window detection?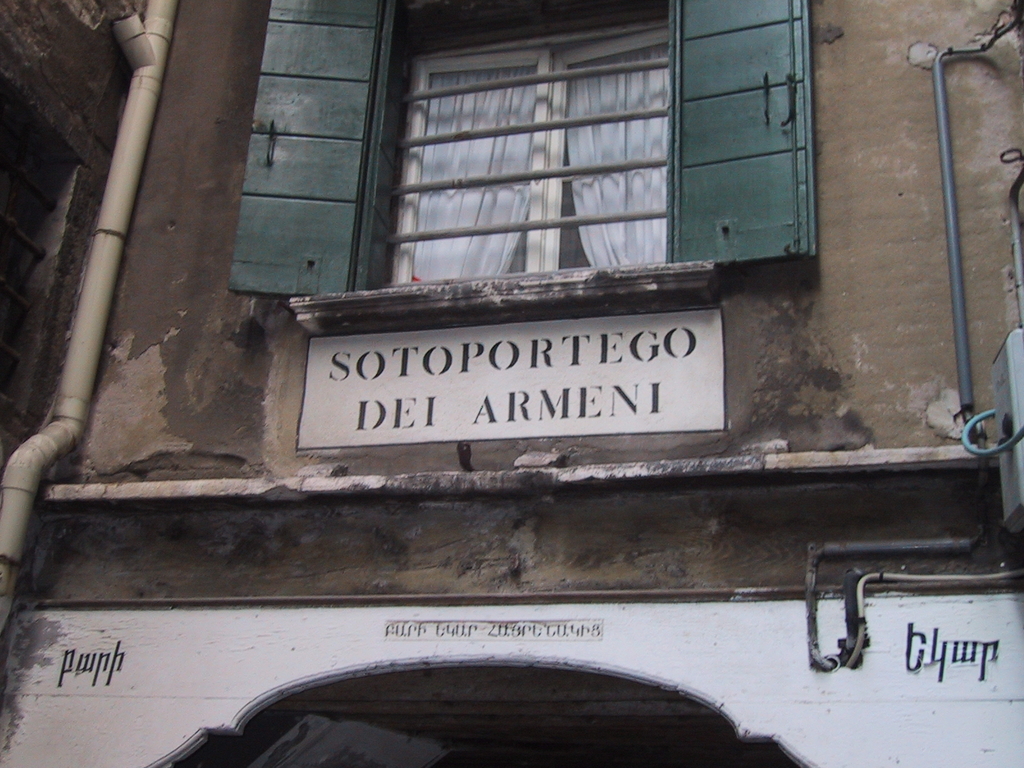
{"x1": 324, "y1": 13, "x2": 832, "y2": 293}
